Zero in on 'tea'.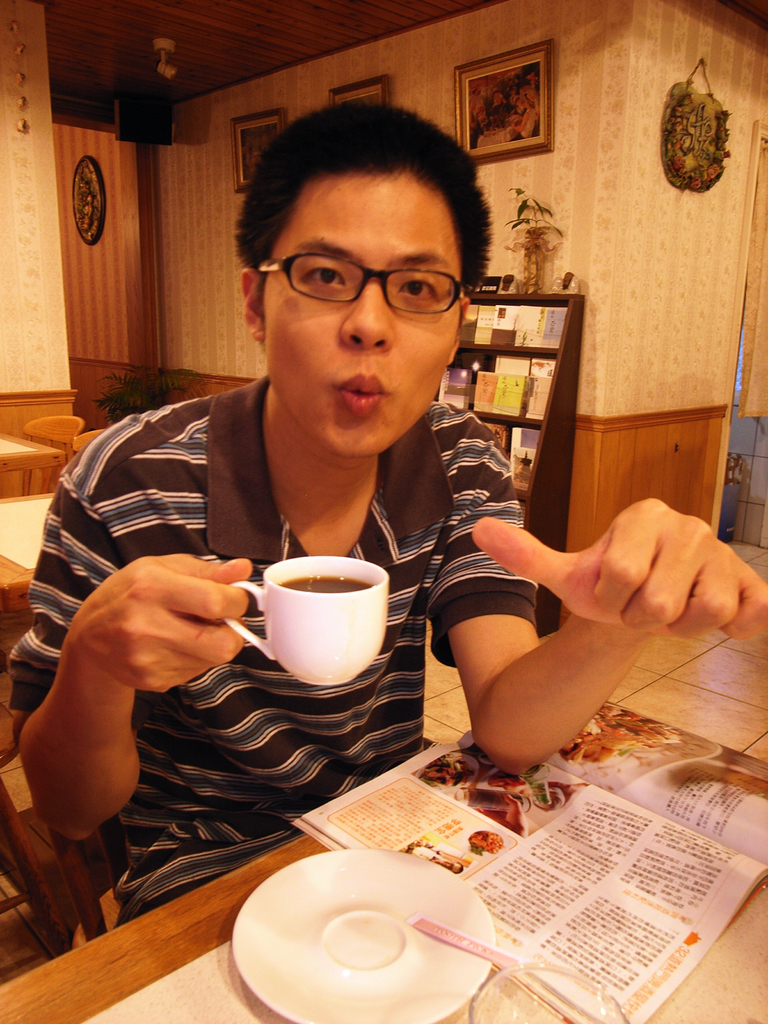
Zeroed in: [280, 573, 369, 591].
